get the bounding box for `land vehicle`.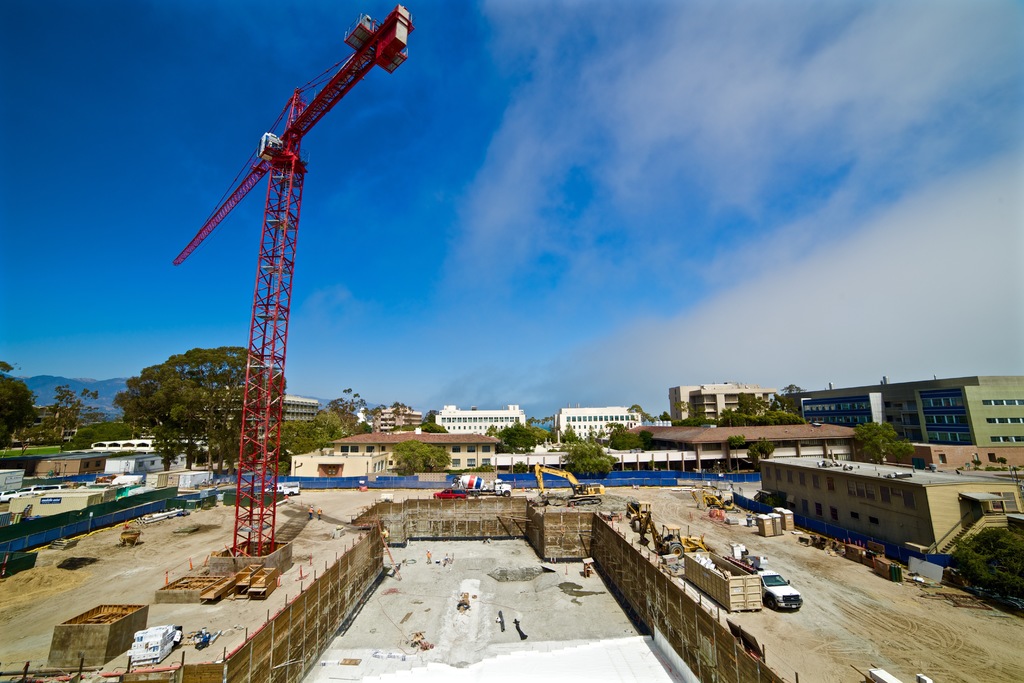
<bbox>448, 475, 510, 495</bbox>.
